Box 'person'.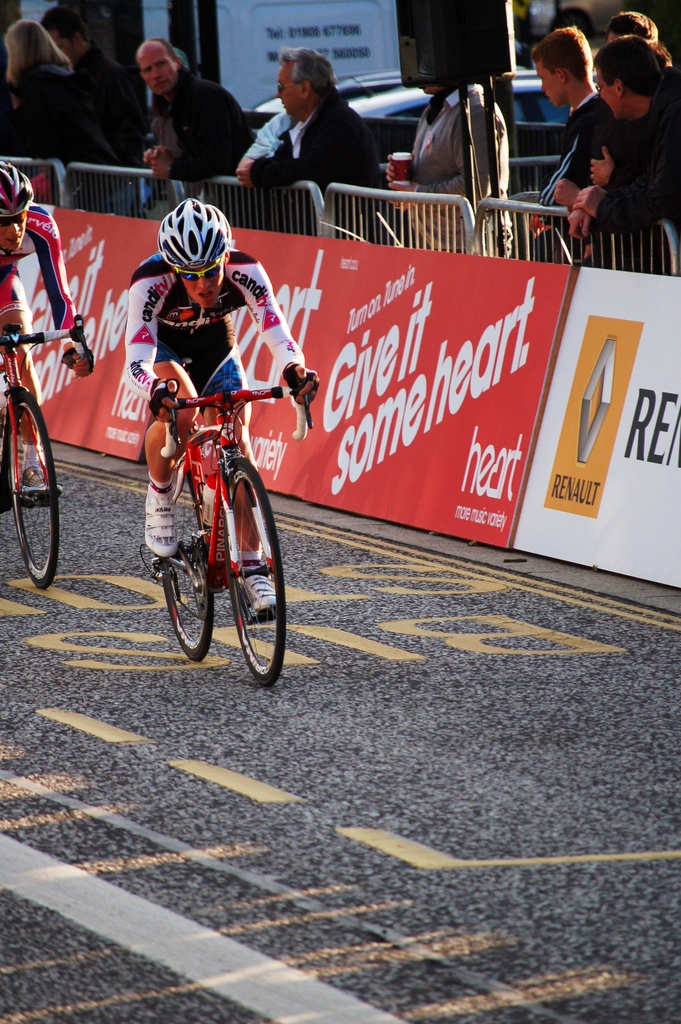
x1=140 y1=35 x2=254 y2=182.
